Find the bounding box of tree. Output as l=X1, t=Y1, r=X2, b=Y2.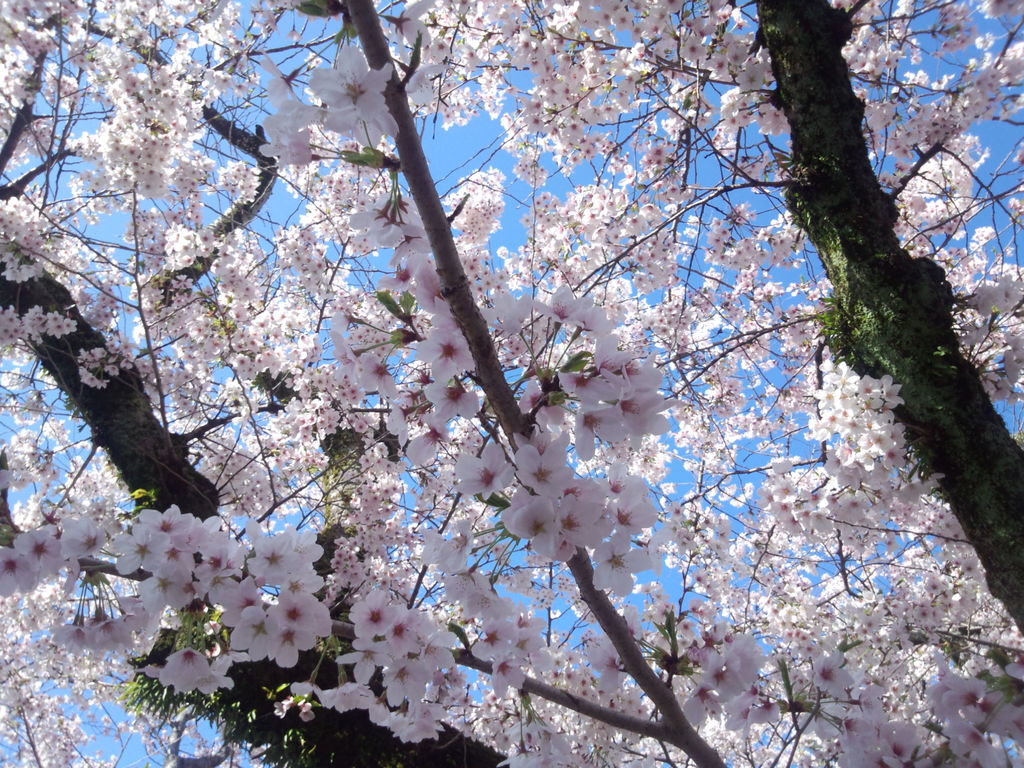
l=0, t=0, r=1023, b=767.
